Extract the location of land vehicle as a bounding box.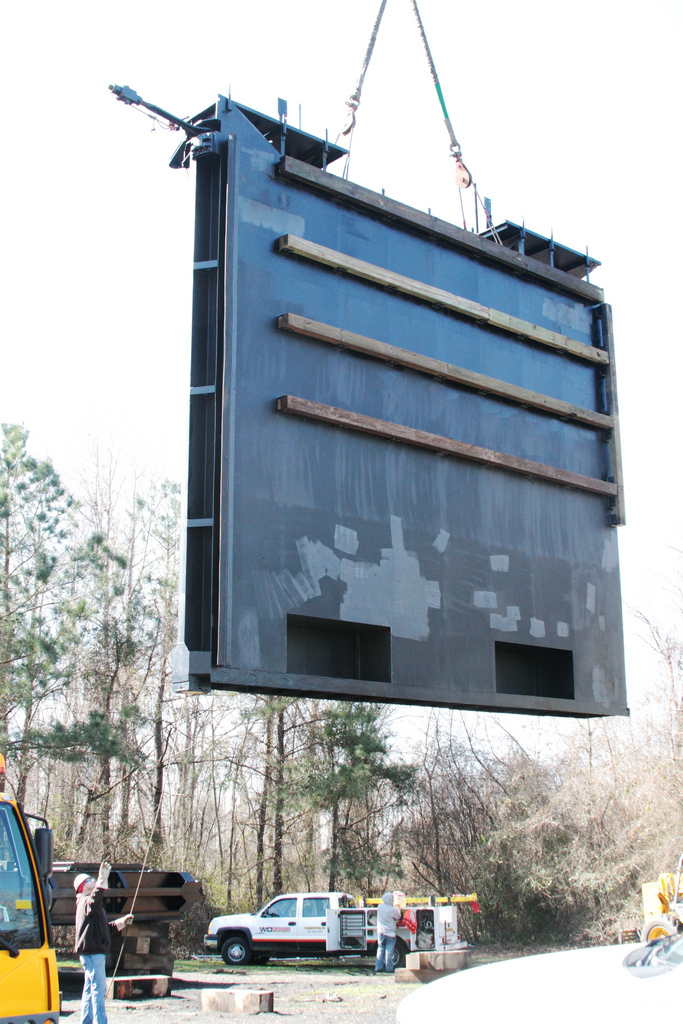
bbox=(0, 754, 56, 1023).
